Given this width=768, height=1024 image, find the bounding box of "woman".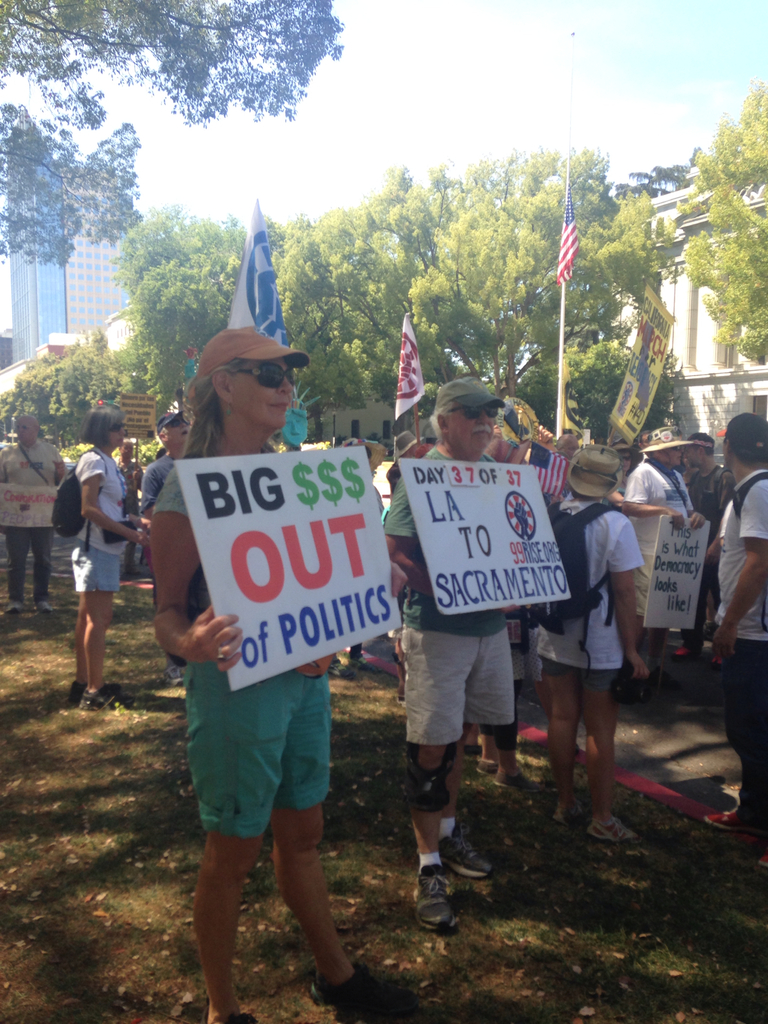
pyautogui.locateOnScreen(540, 441, 652, 840).
